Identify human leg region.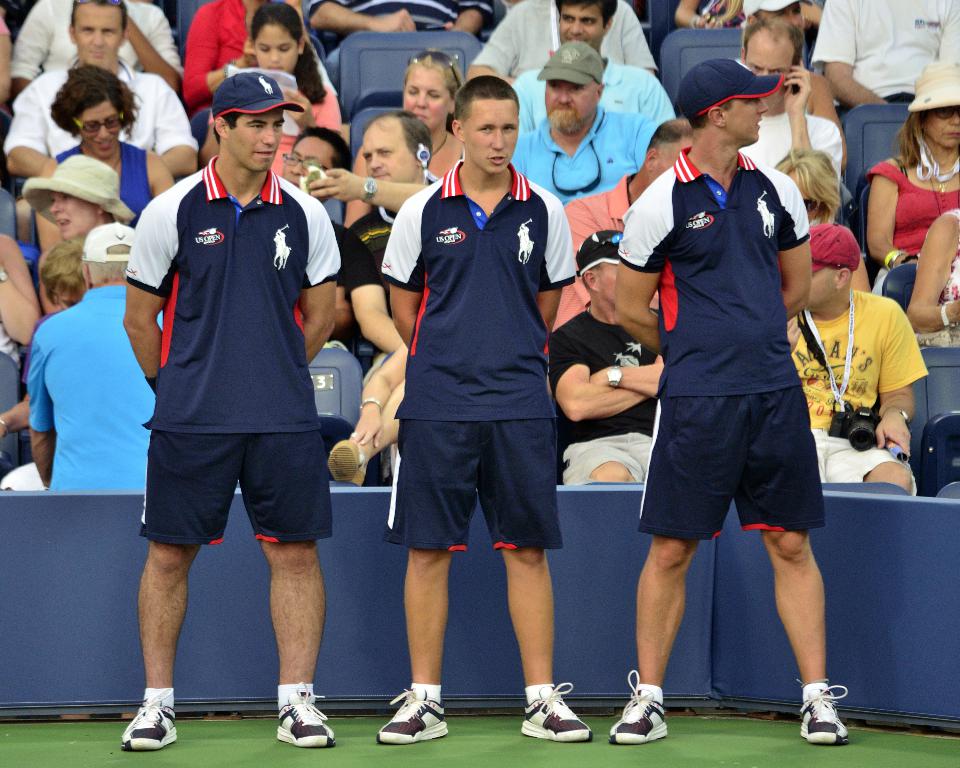
Region: <bbox>766, 482, 849, 737</bbox>.
